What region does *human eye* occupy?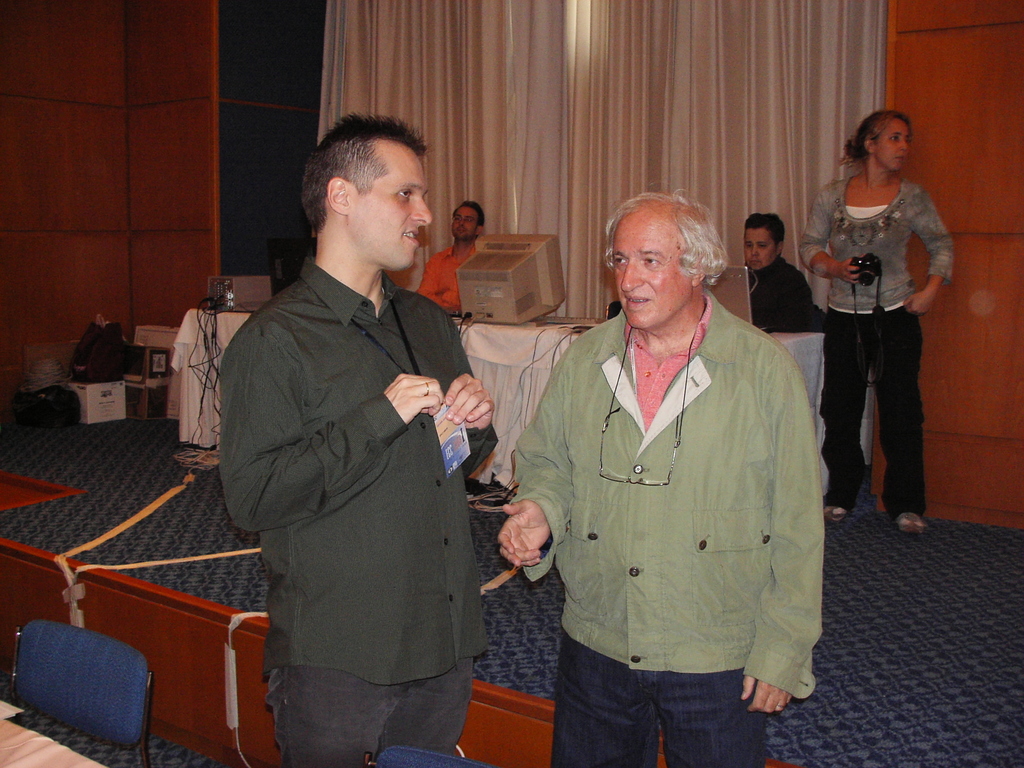
box=[641, 257, 660, 267].
